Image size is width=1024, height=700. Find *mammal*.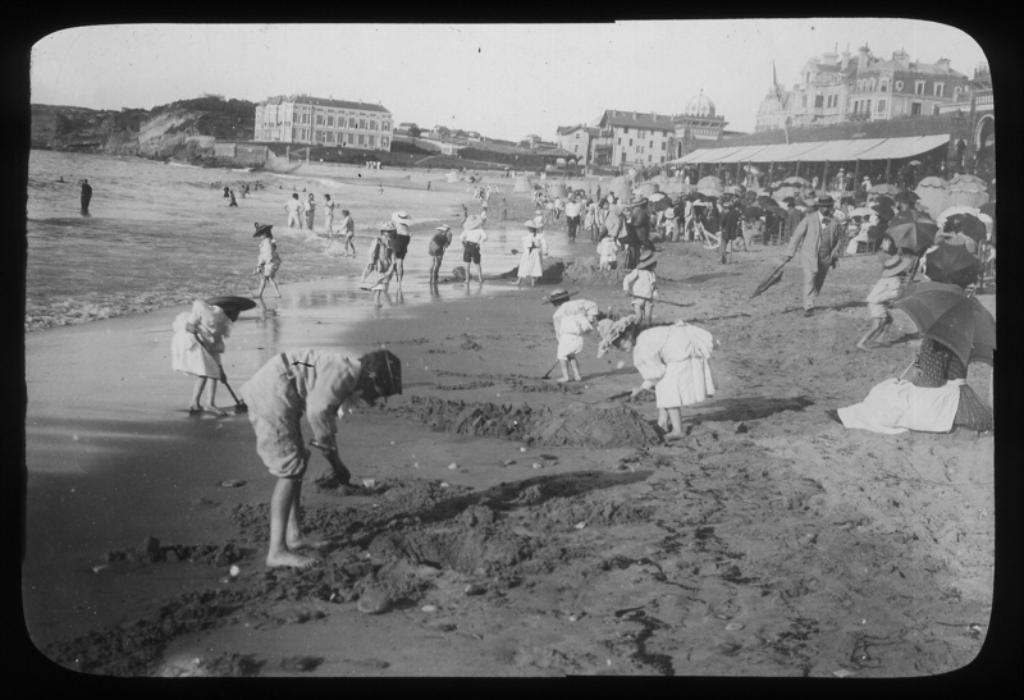
rect(255, 218, 279, 296).
